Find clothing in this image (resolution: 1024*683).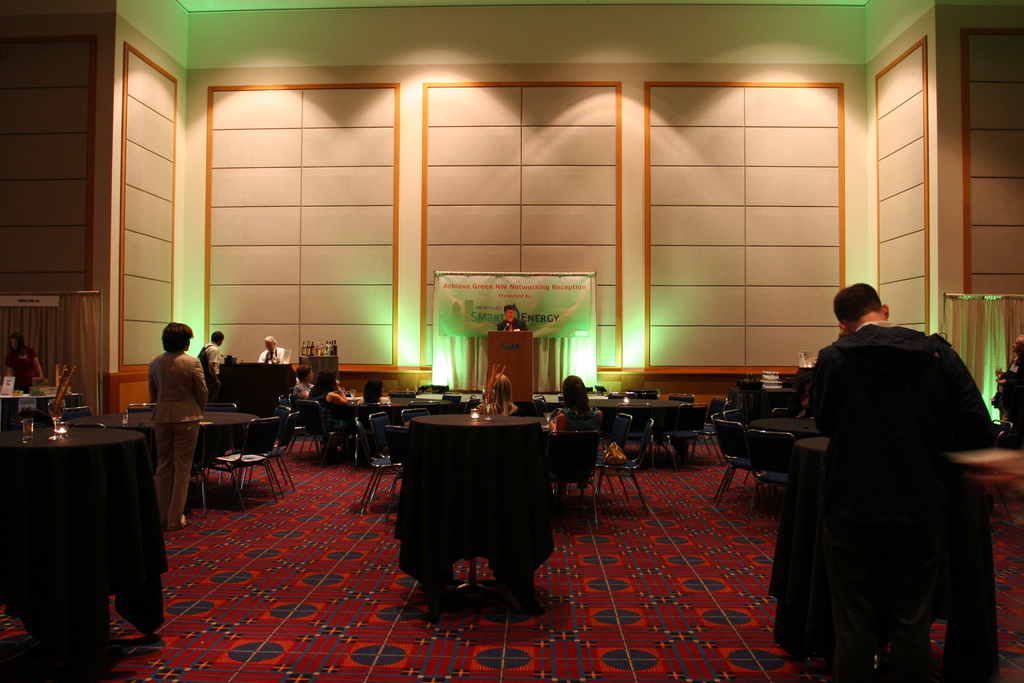
left=556, top=413, right=601, bottom=432.
